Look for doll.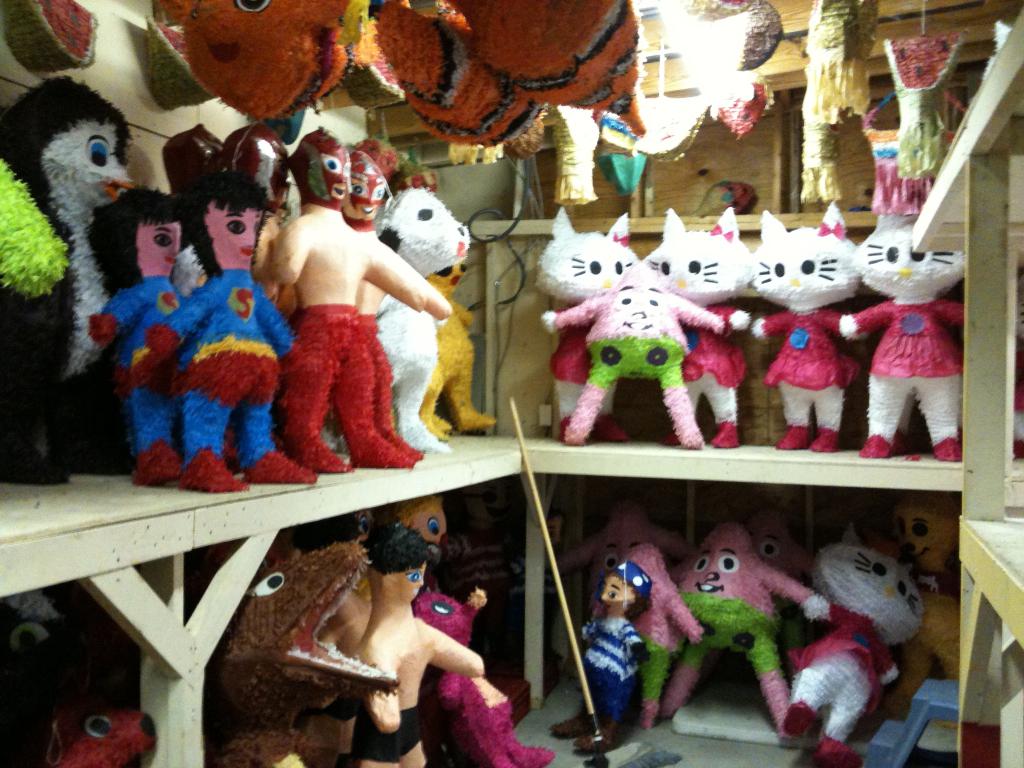
Found: l=412, t=584, r=560, b=767.
